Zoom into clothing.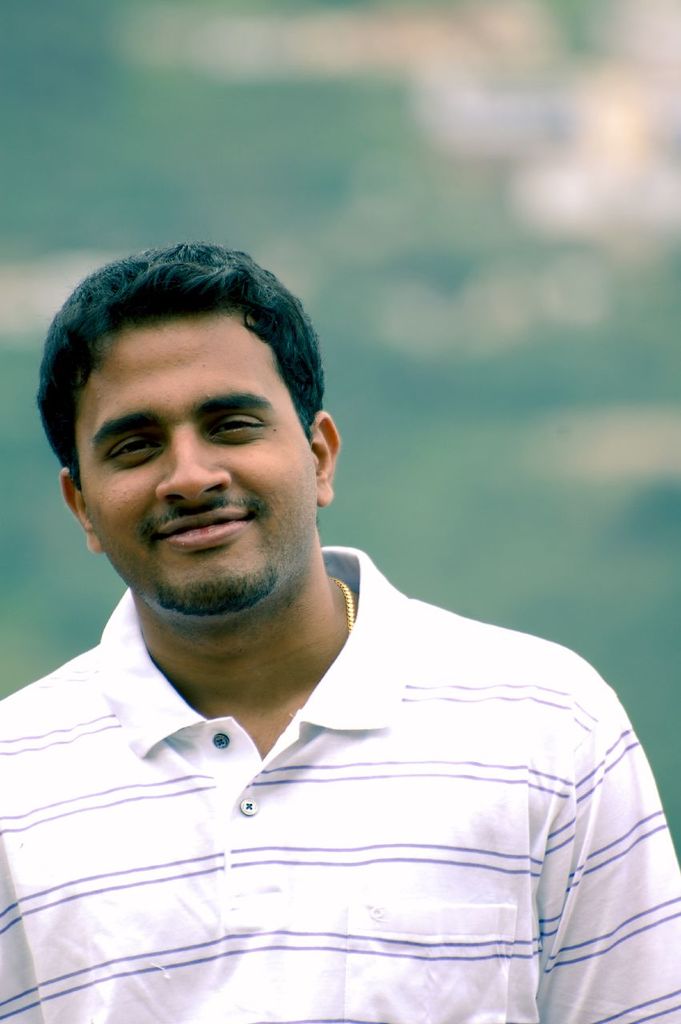
Zoom target: [0,543,680,1023].
